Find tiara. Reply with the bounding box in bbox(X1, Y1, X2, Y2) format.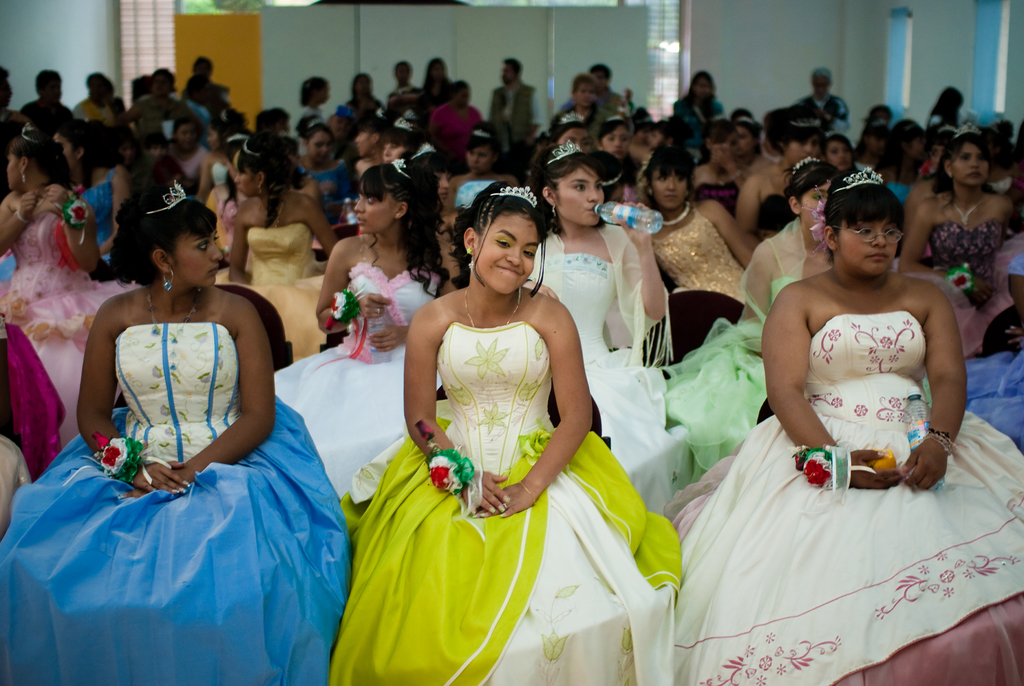
bbox(543, 138, 580, 165).
